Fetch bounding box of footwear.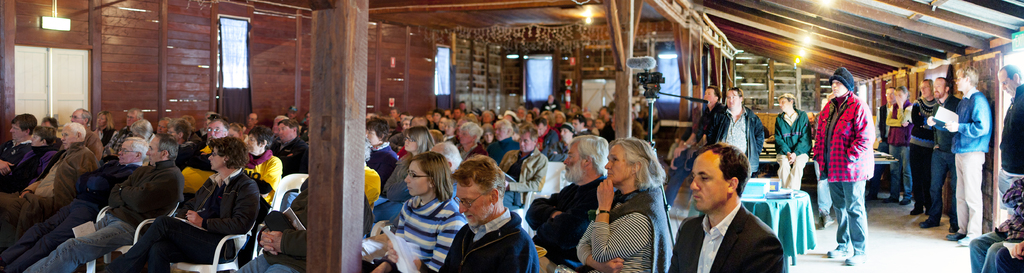
Bbox: x1=948 y1=227 x2=963 y2=239.
